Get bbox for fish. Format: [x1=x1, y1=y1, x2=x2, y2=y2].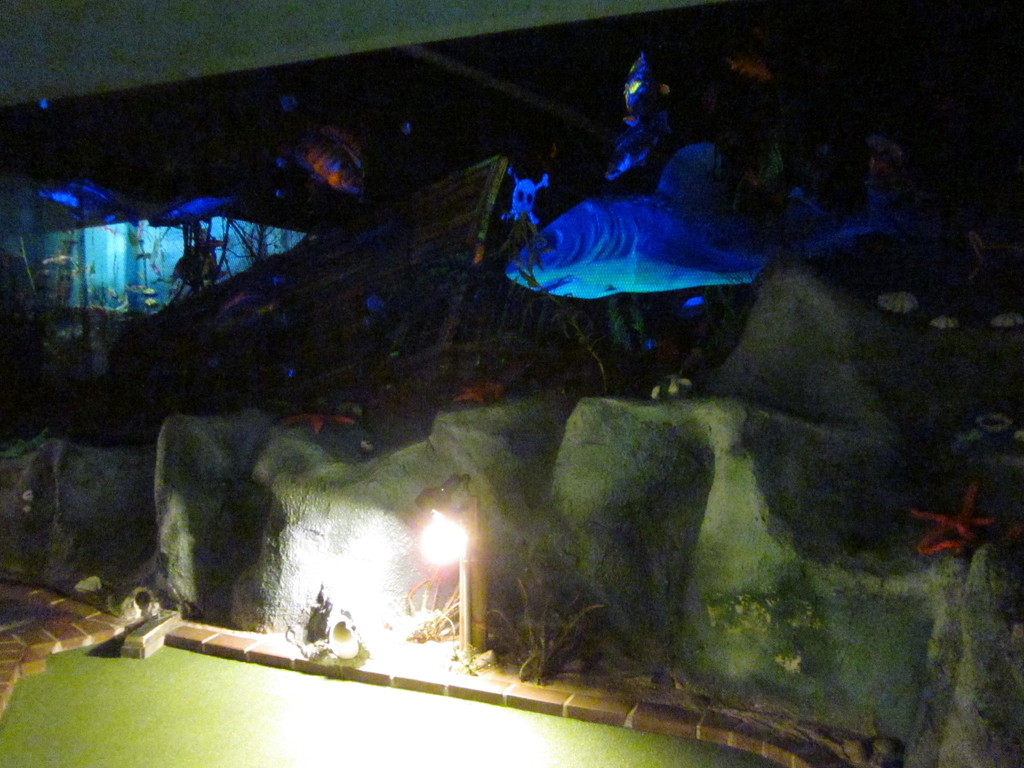
[x1=28, y1=180, x2=141, y2=227].
